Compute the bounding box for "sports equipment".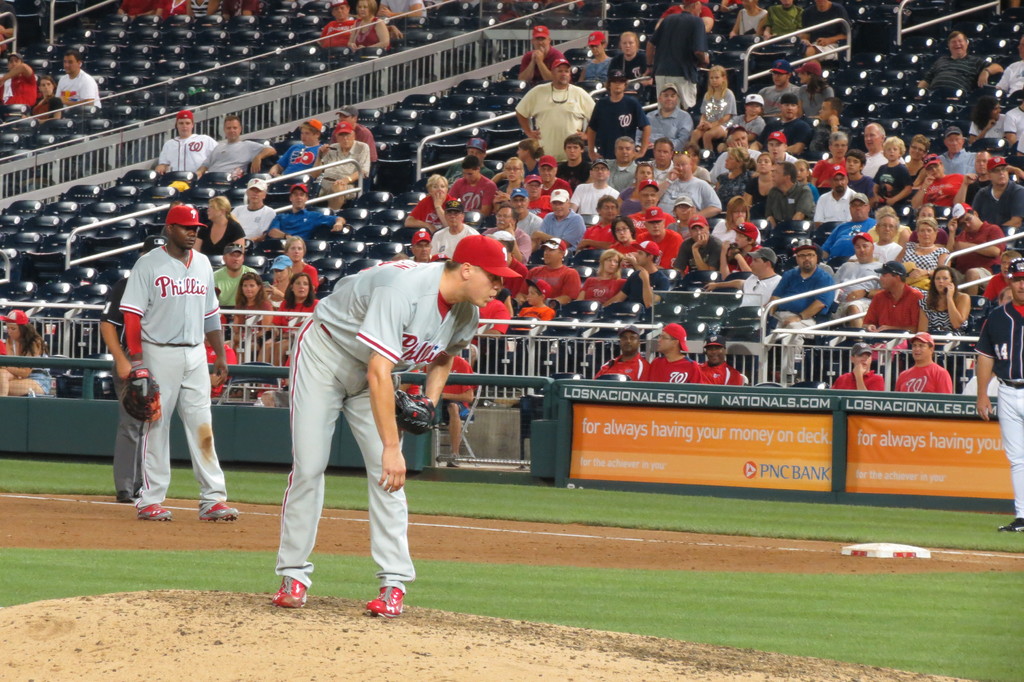
Rect(394, 387, 436, 437).
